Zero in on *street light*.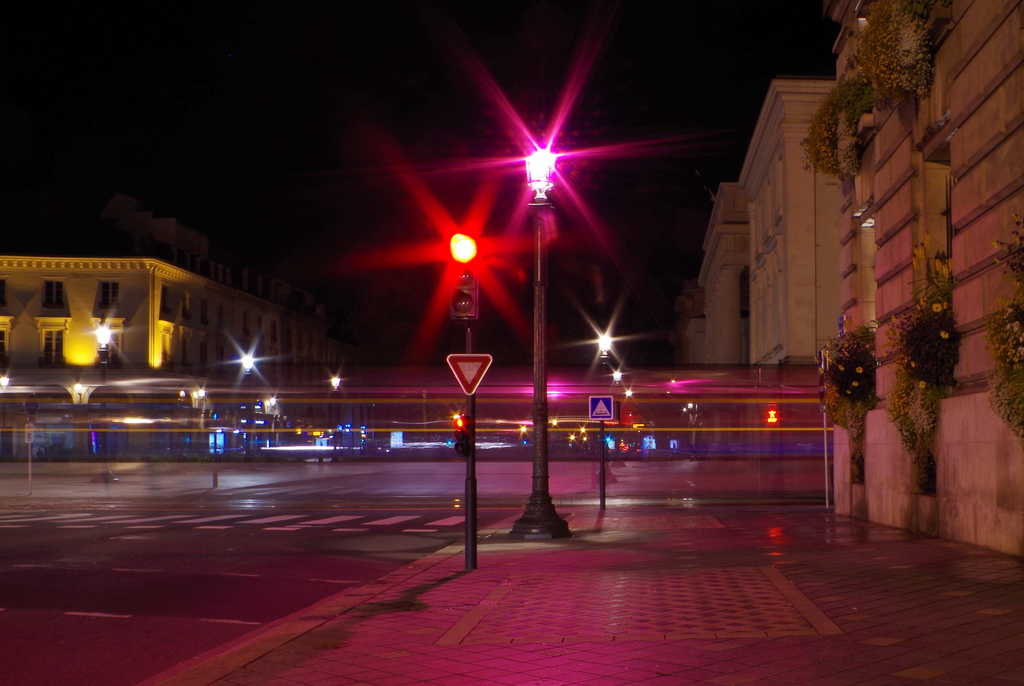
Zeroed in: rect(420, 91, 656, 566).
